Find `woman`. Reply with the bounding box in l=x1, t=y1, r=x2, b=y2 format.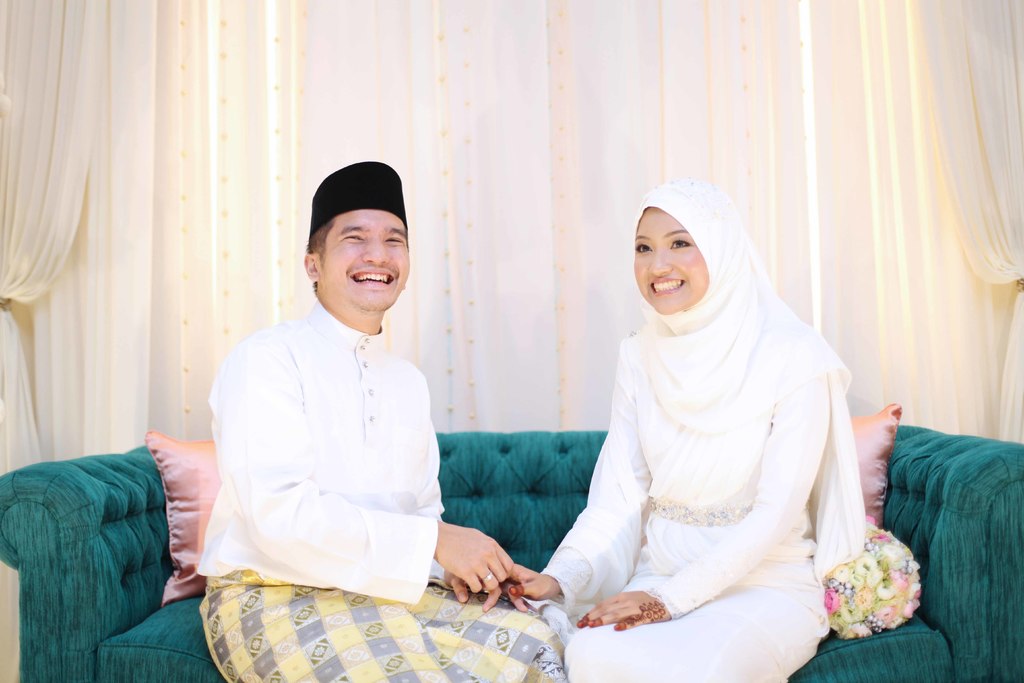
l=518, t=181, r=915, b=675.
